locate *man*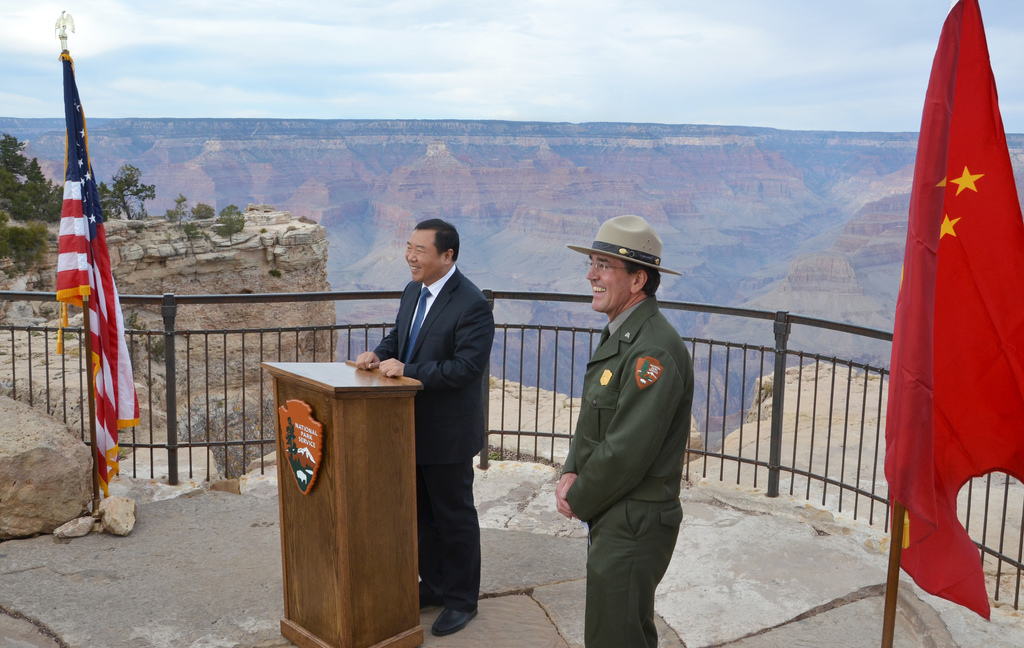
[350, 219, 500, 636]
